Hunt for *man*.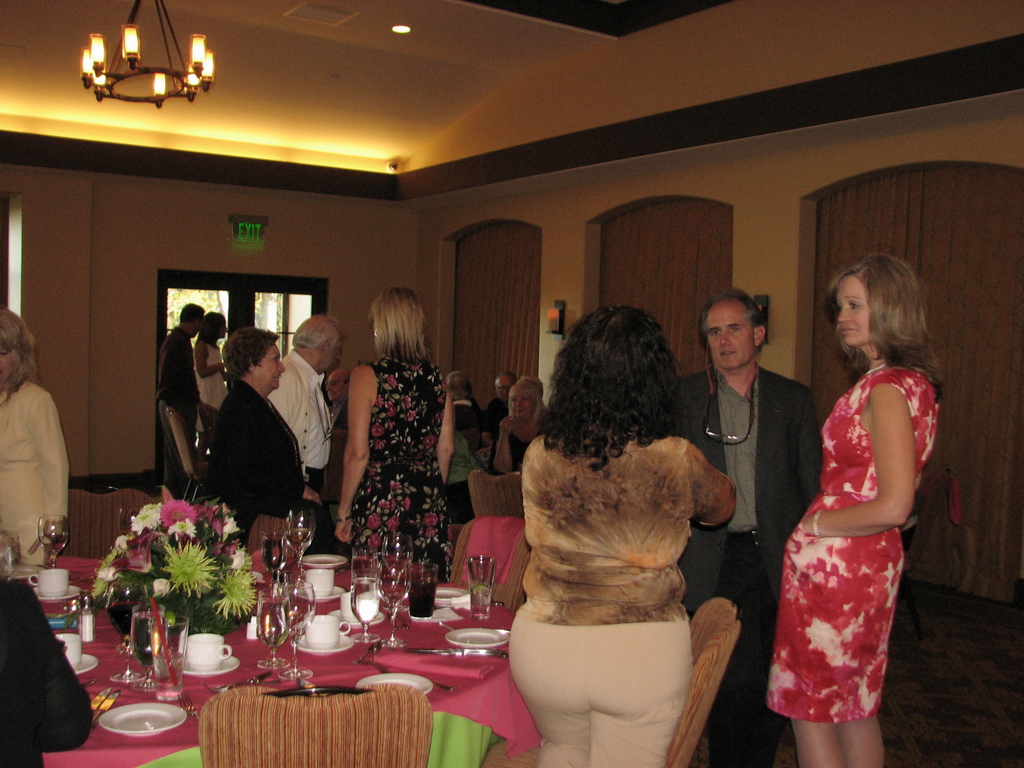
Hunted down at 267,315,348,550.
